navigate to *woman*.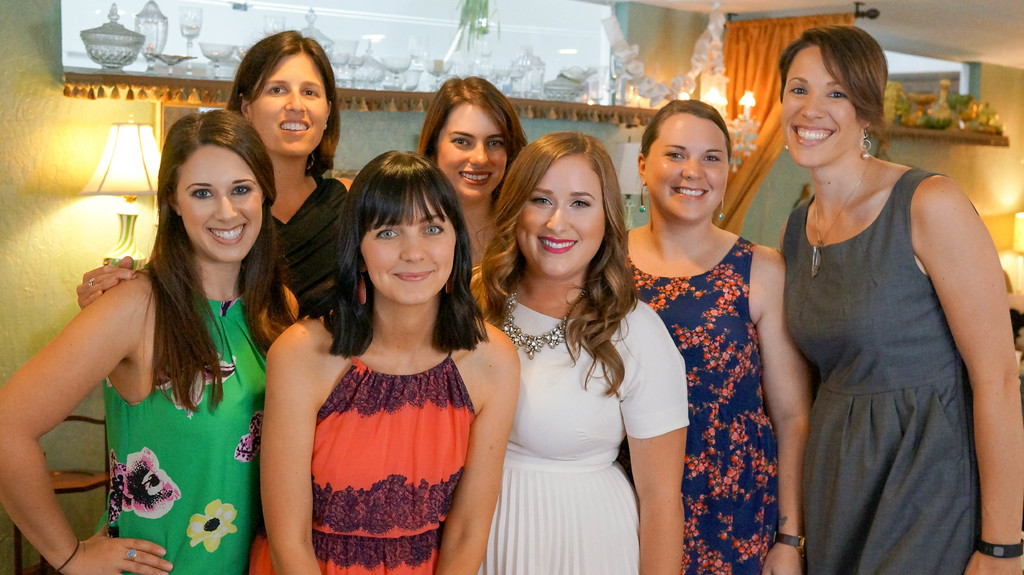
Navigation target: bbox=[71, 28, 356, 572].
